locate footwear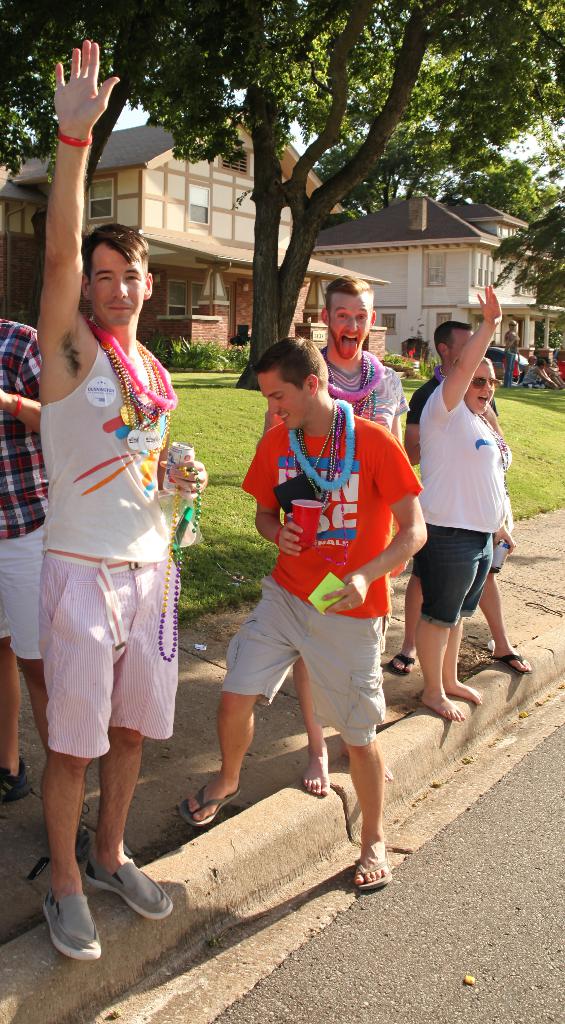
box(83, 854, 176, 921)
